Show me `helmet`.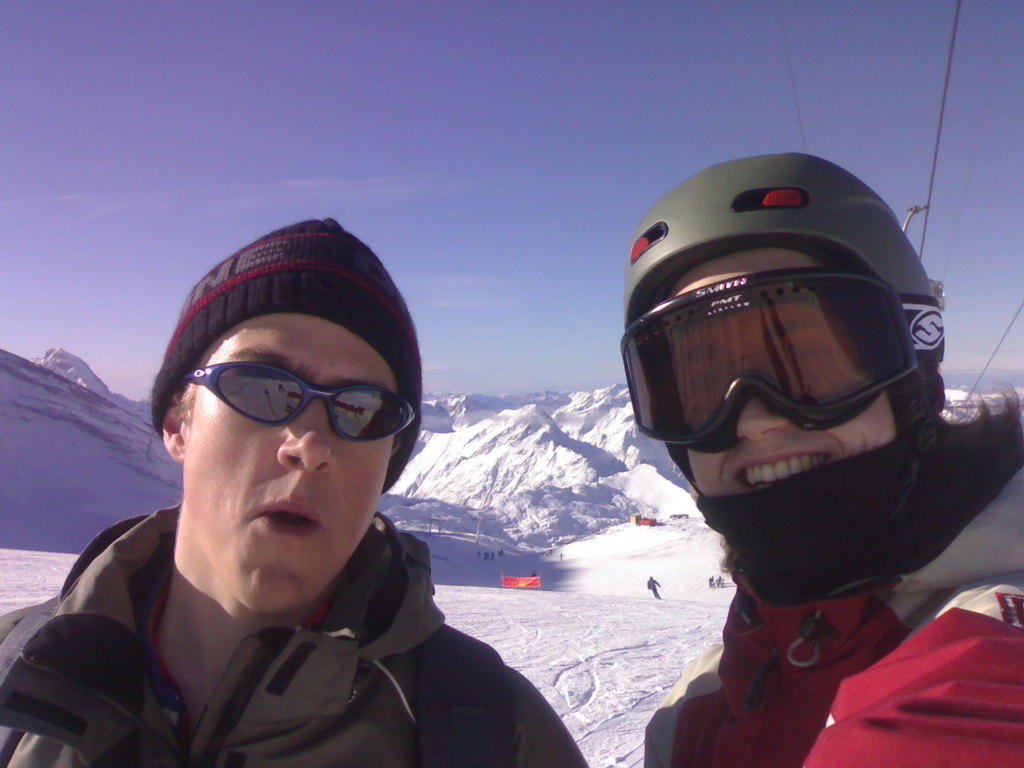
`helmet` is here: bbox(637, 164, 934, 438).
